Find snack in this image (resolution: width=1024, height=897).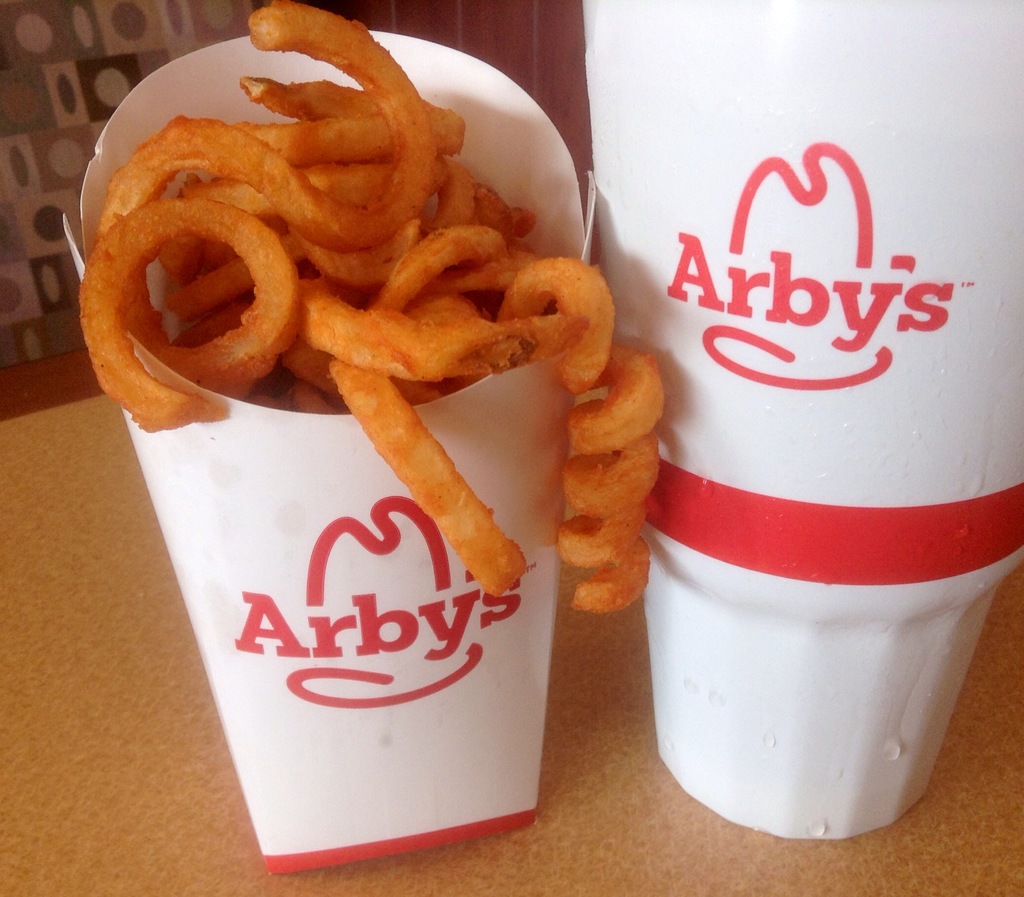
[x1=119, y1=92, x2=643, y2=633].
